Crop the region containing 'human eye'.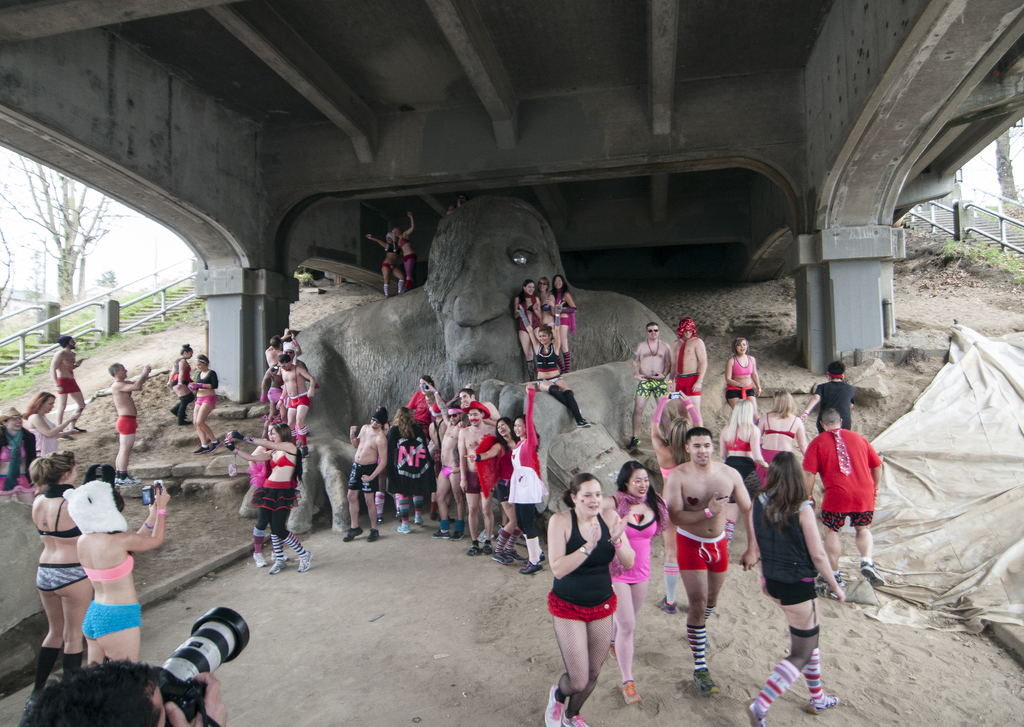
Crop region: box=[581, 488, 594, 500].
